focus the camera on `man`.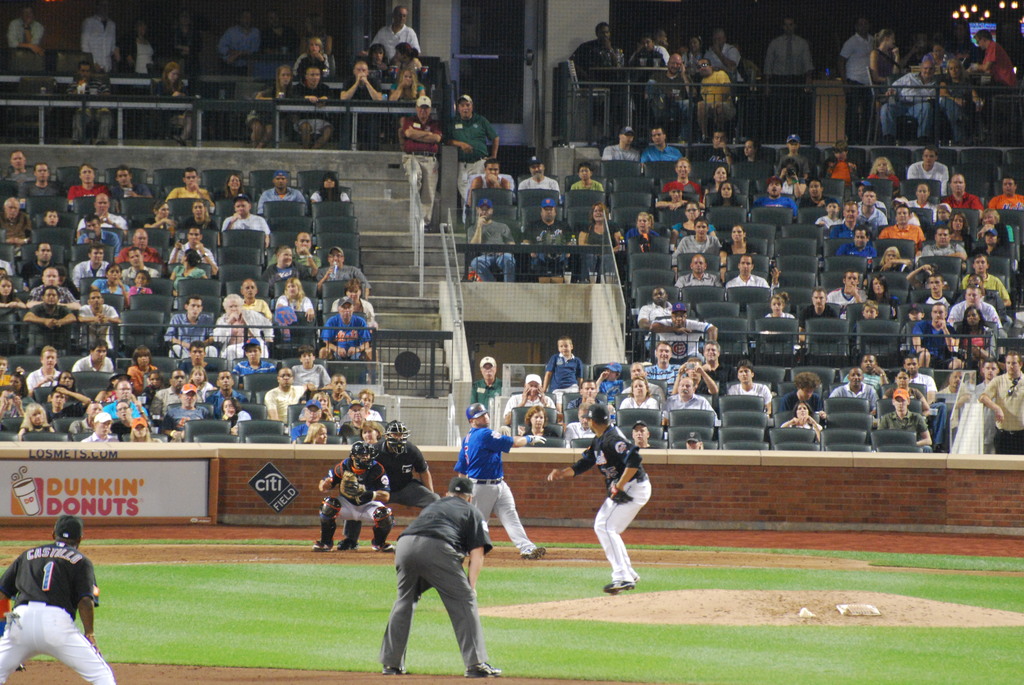
Focus region: [left=0, top=510, right=124, bottom=684].
